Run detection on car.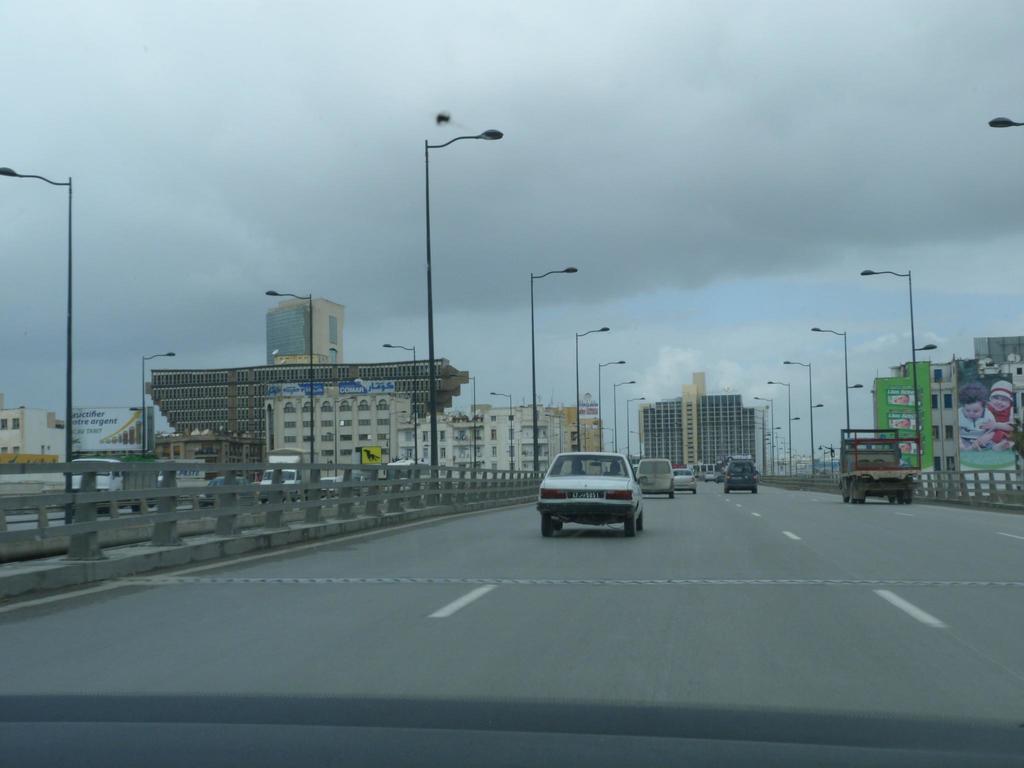
Result: rect(193, 474, 250, 504).
